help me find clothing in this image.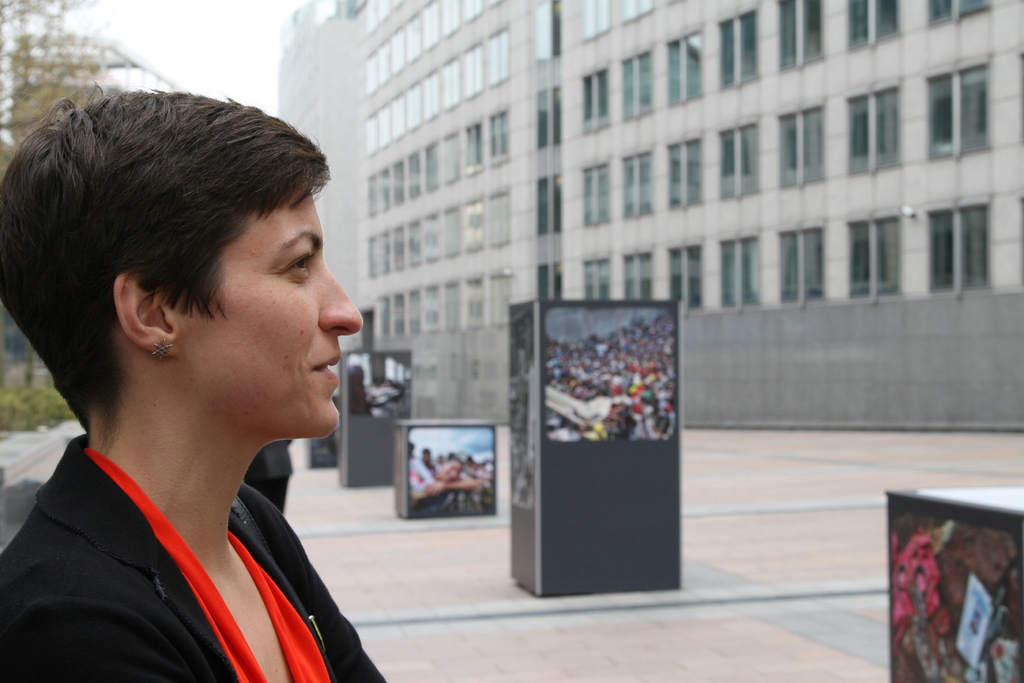
Found it: [246,436,291,514].
